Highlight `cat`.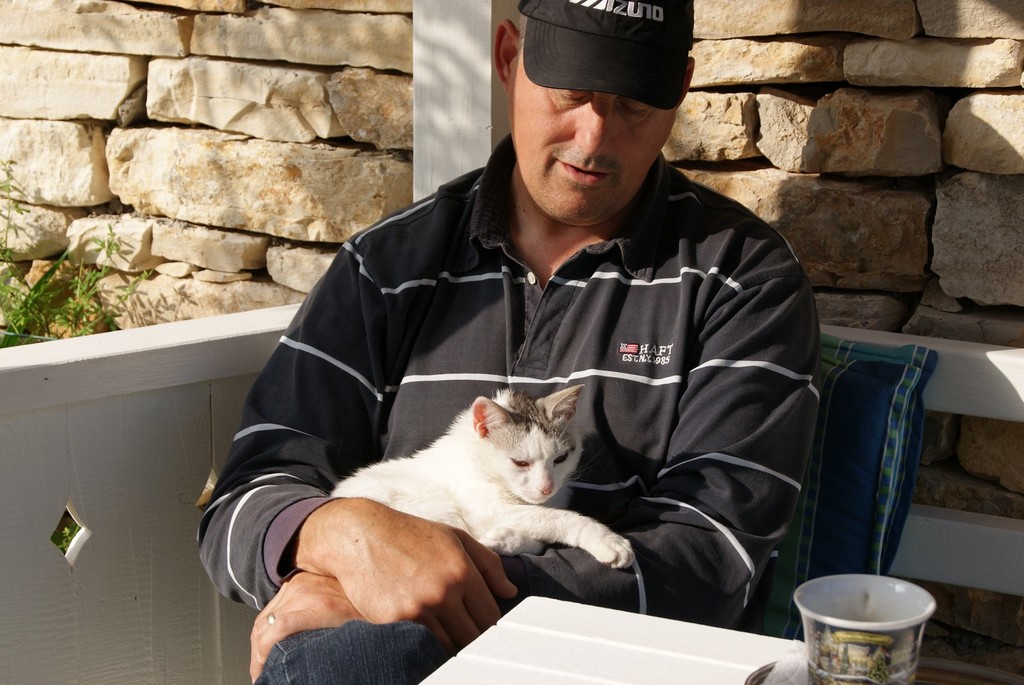
Highlighted region: <region>332, 382, 639, 570</region>.
